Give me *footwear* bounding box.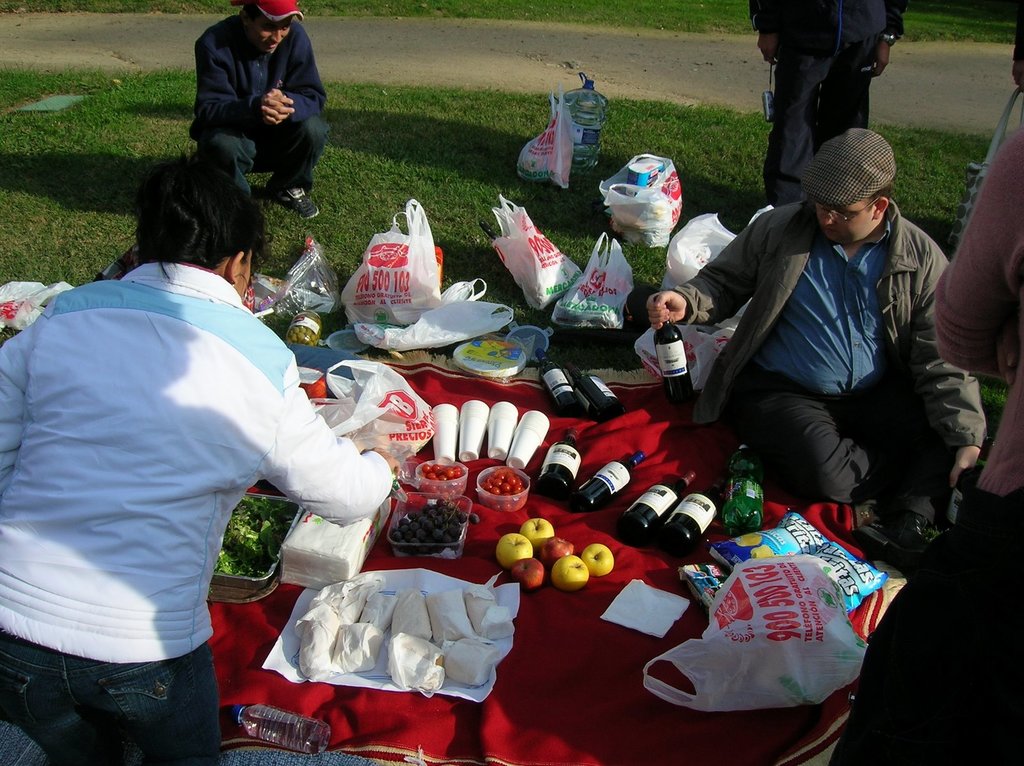
(left=266, top=182, right=318, bottom=219).
